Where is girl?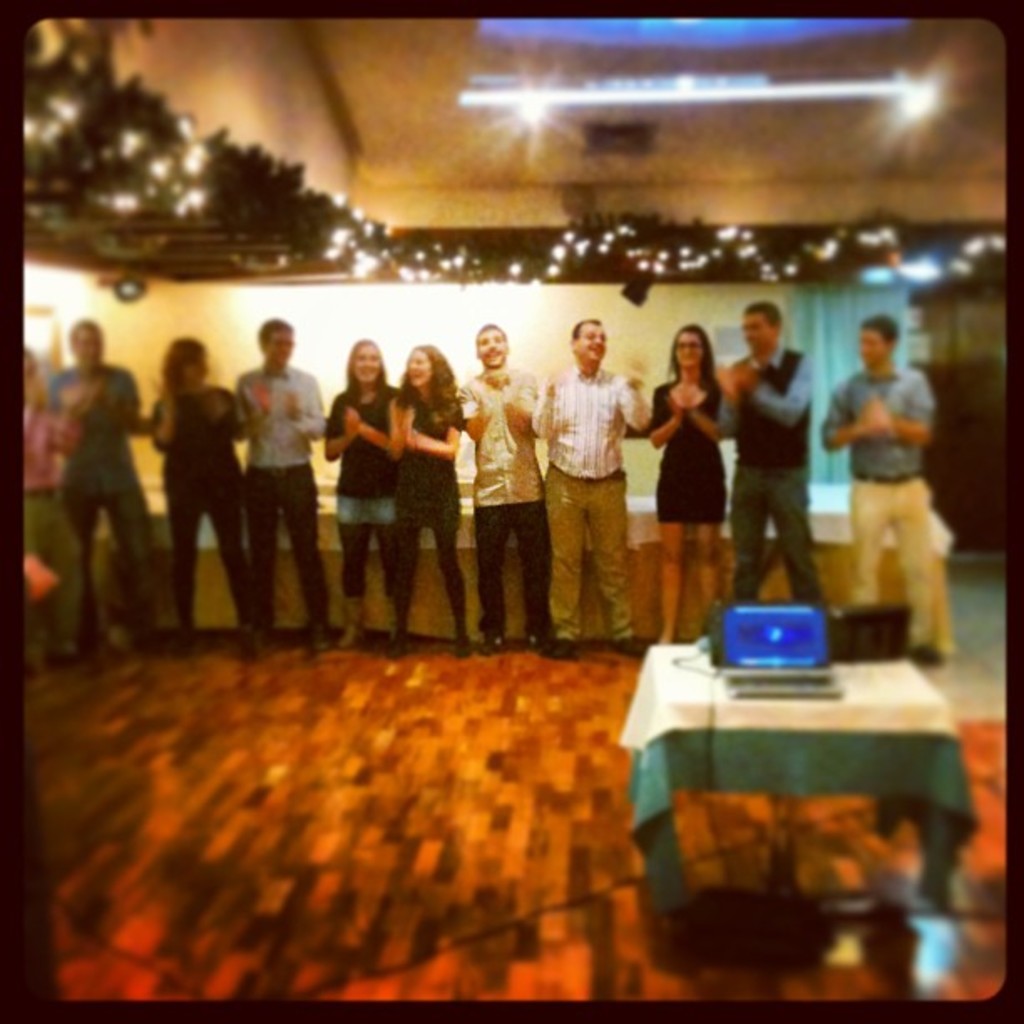
box=[17, 346, 84, 664].
